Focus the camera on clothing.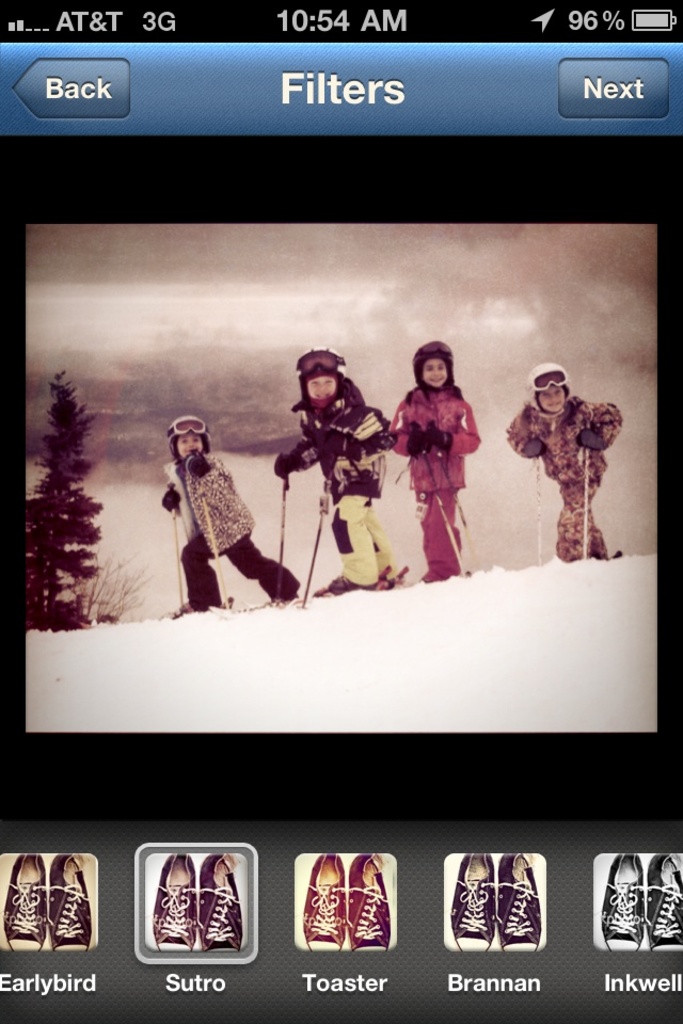
Focus region: (x1=501, y1=388, x2=622, y2=561).
